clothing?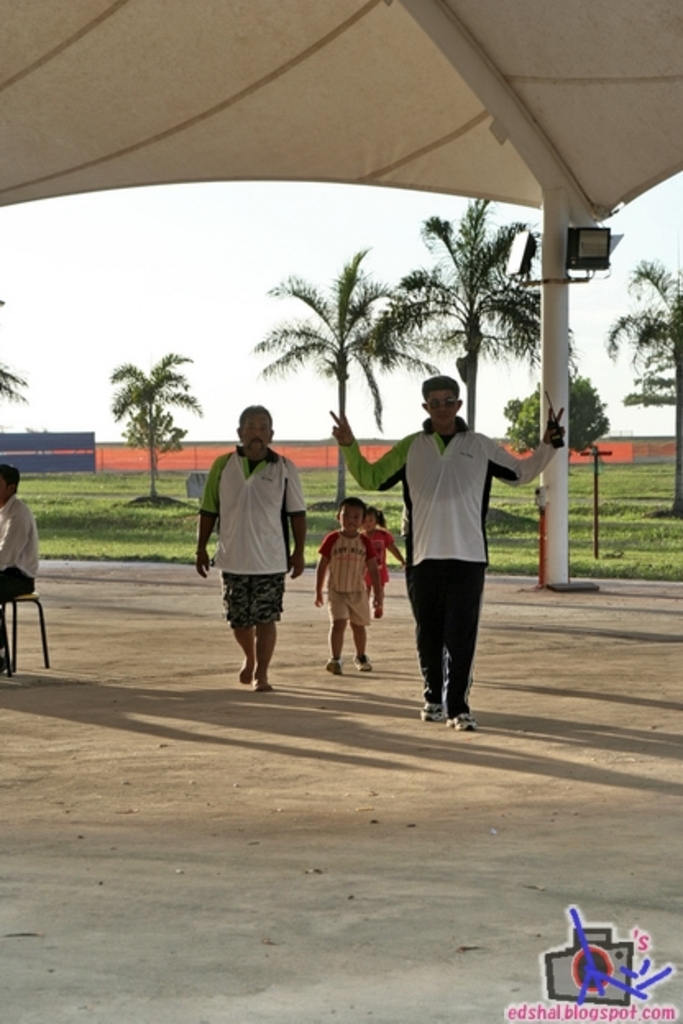
Rect(338, 417, 553, 719)
